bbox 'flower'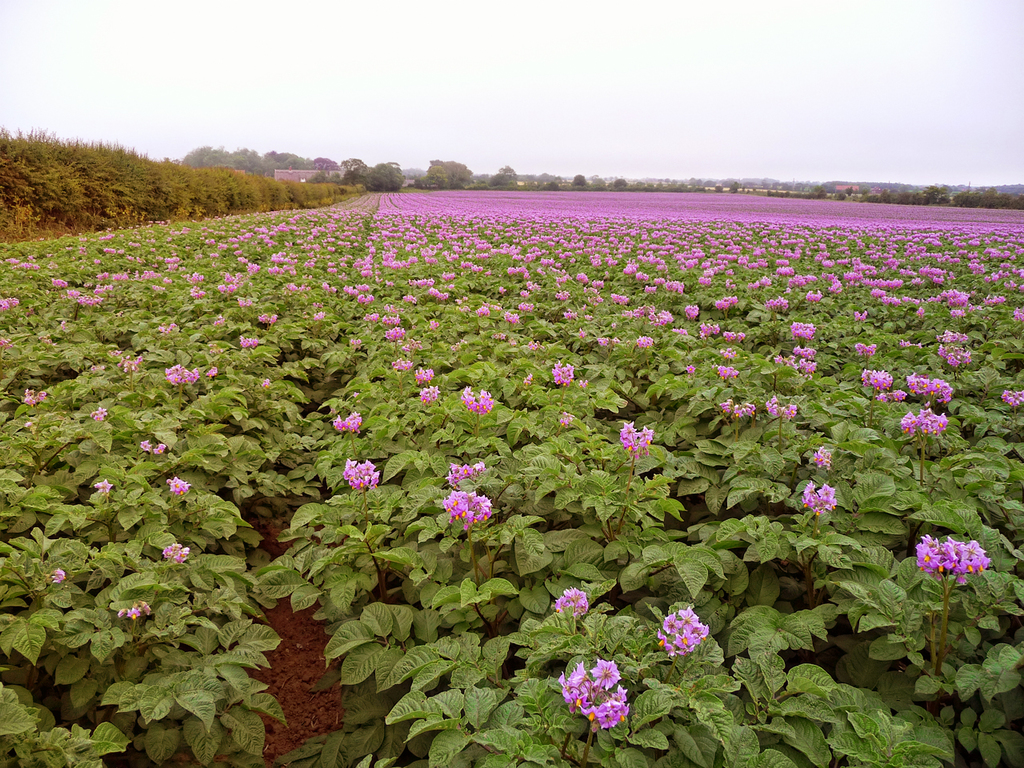
BBox(554, 410, 576, 432)
